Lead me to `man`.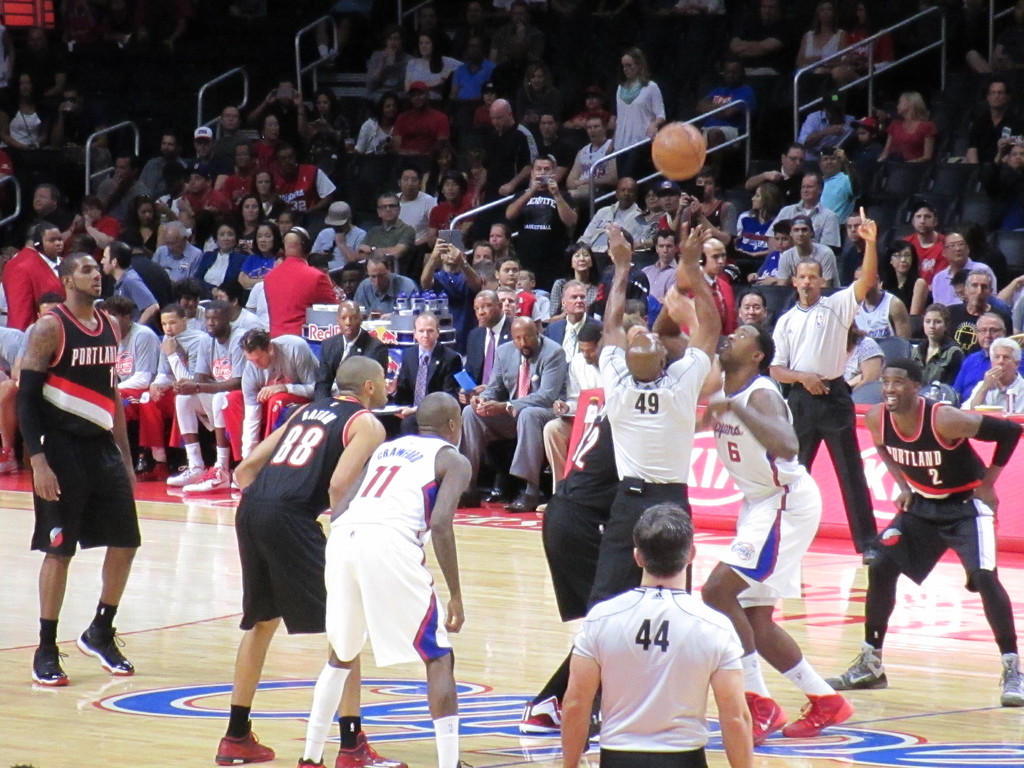
Lead to detection(358, 257, 417, 301).
